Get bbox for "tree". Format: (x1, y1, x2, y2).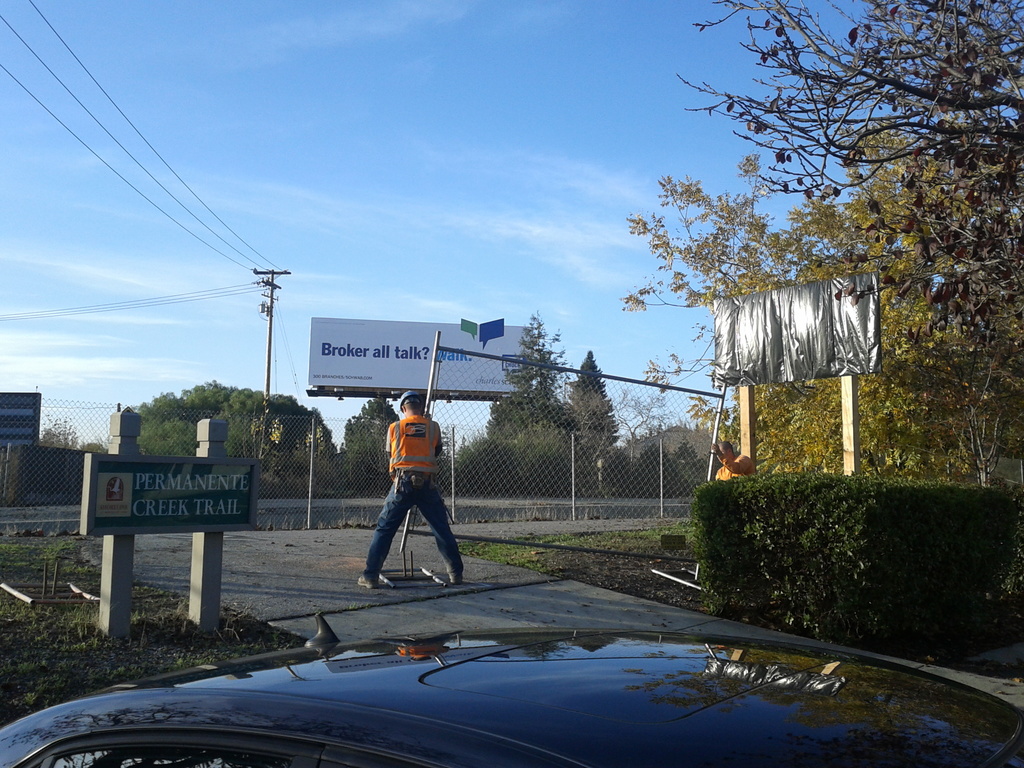
(662, 36, 993, 438).
